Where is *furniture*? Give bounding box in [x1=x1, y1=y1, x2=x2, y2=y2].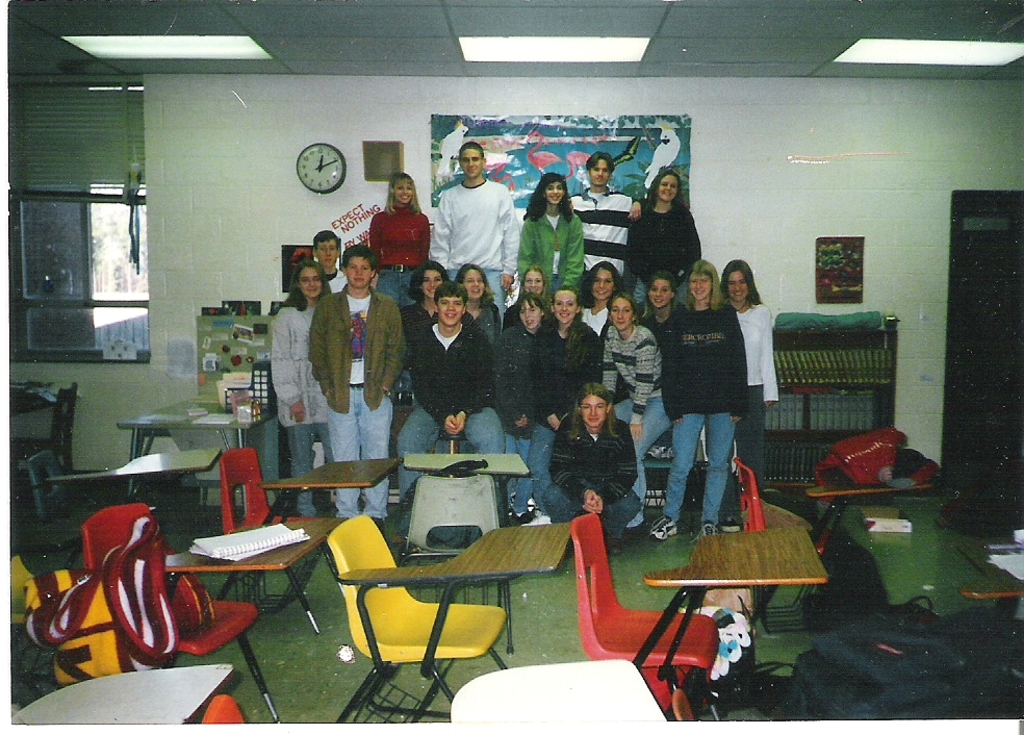
[x1=200, y1=692, x2=246, y2=725].
